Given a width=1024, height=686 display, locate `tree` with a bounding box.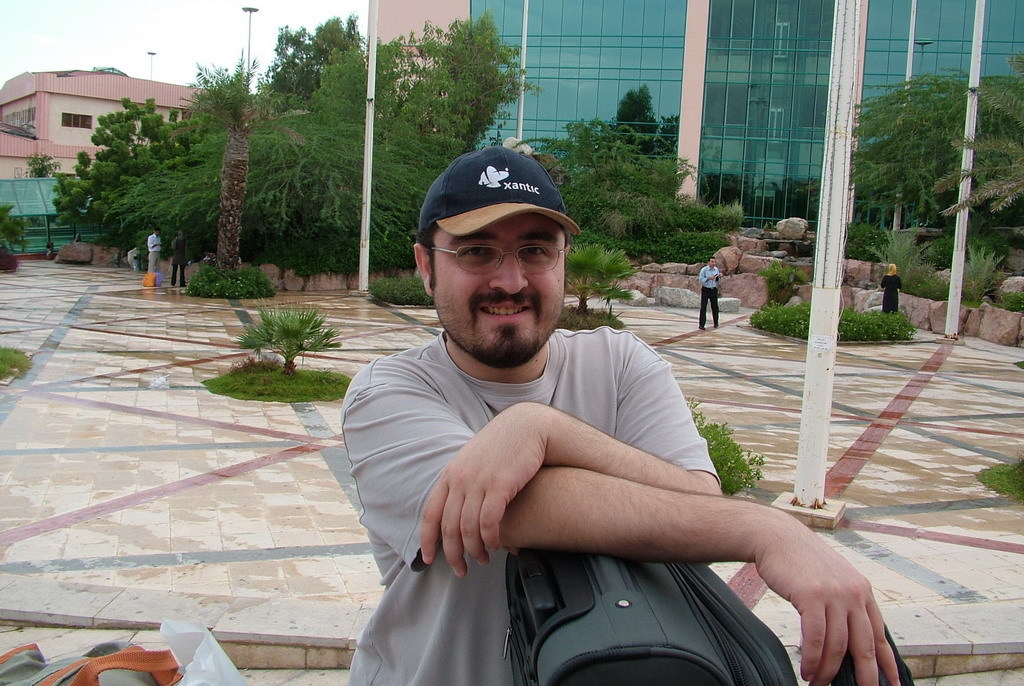
Located: <box>269,11,400,108</box>.
